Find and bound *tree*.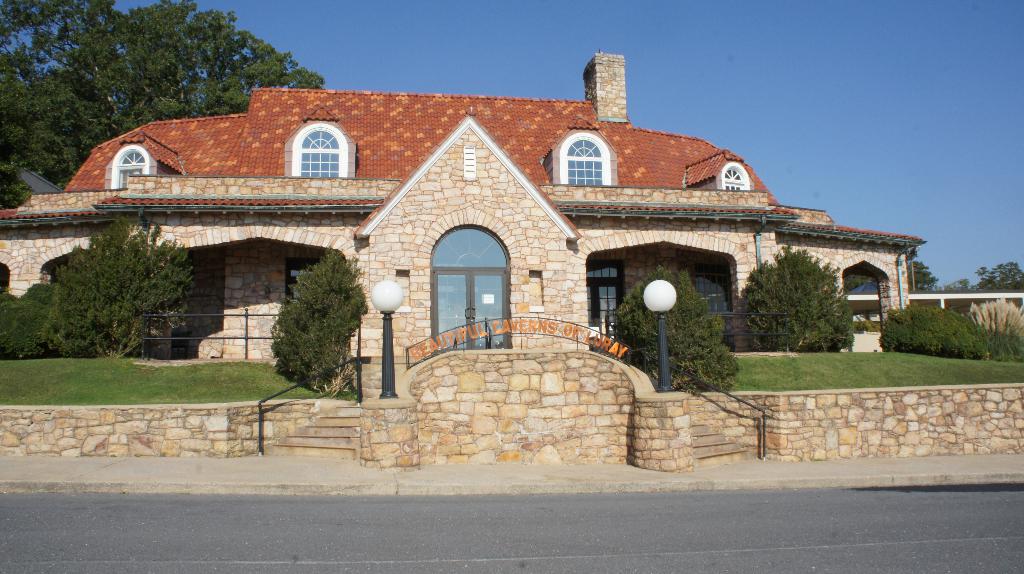
Bound: [0,0,314,195].
